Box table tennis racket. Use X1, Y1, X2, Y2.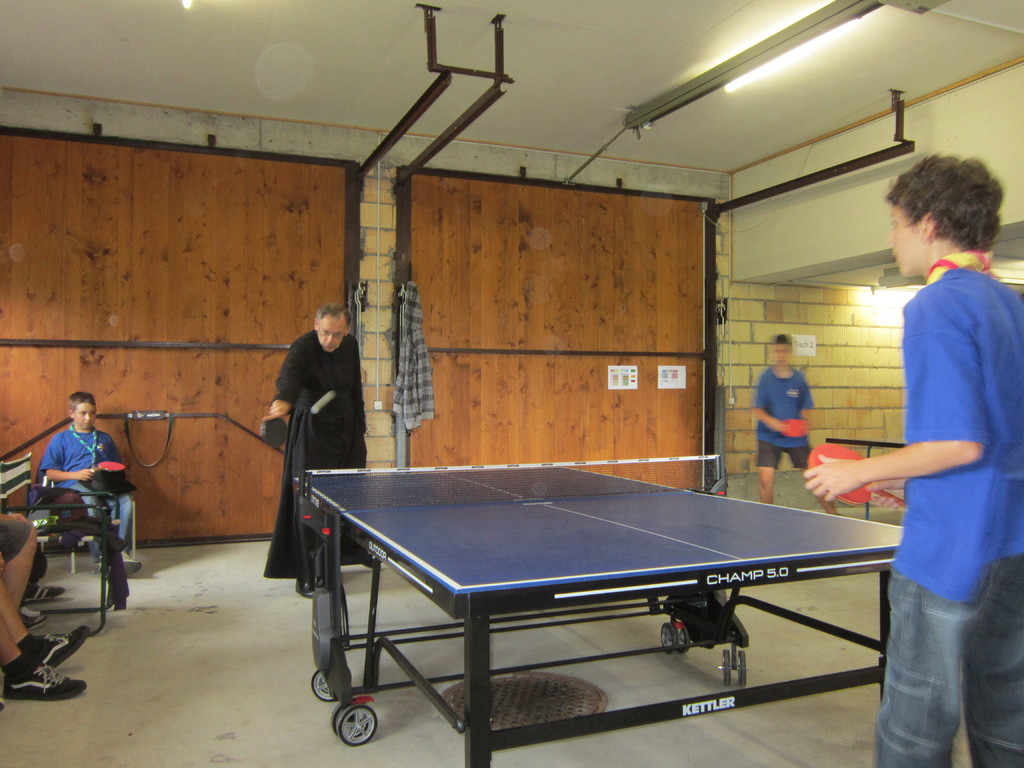
88, 460, 124, 474.
